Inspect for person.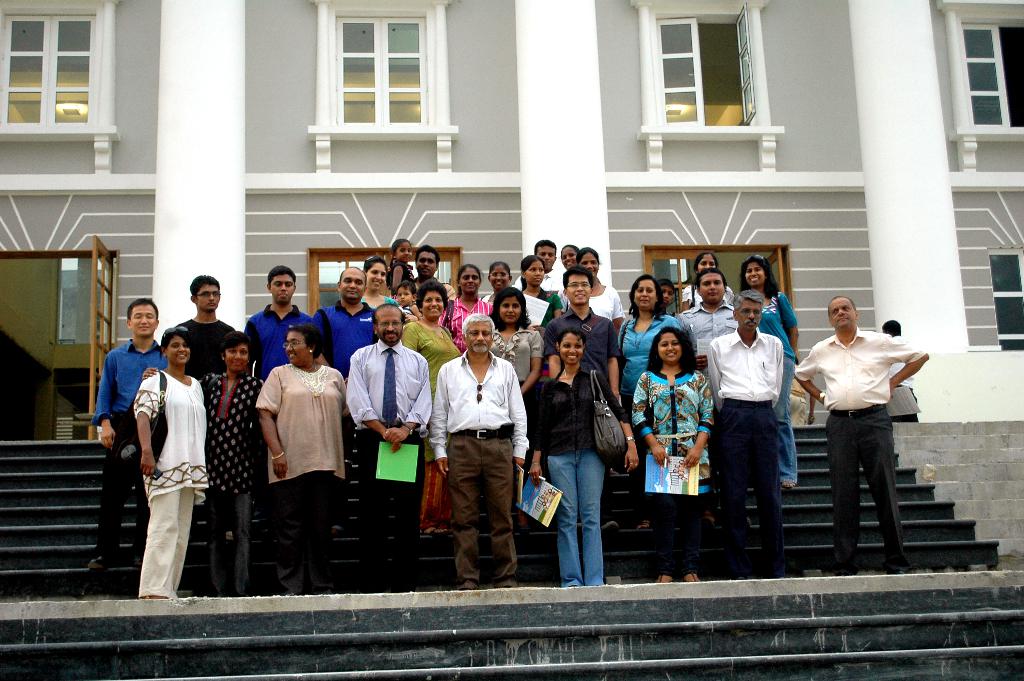
Inspection: [417,242,455,298].
